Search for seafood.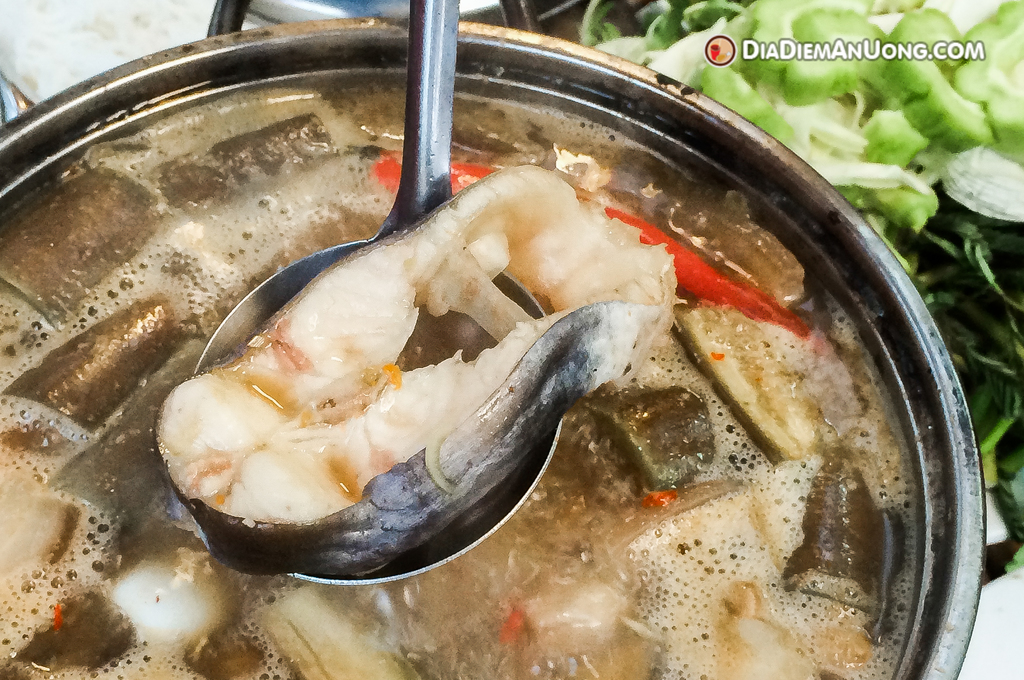
Found at pyautogui.locateOnScreen(154, 160, 691, 586).
